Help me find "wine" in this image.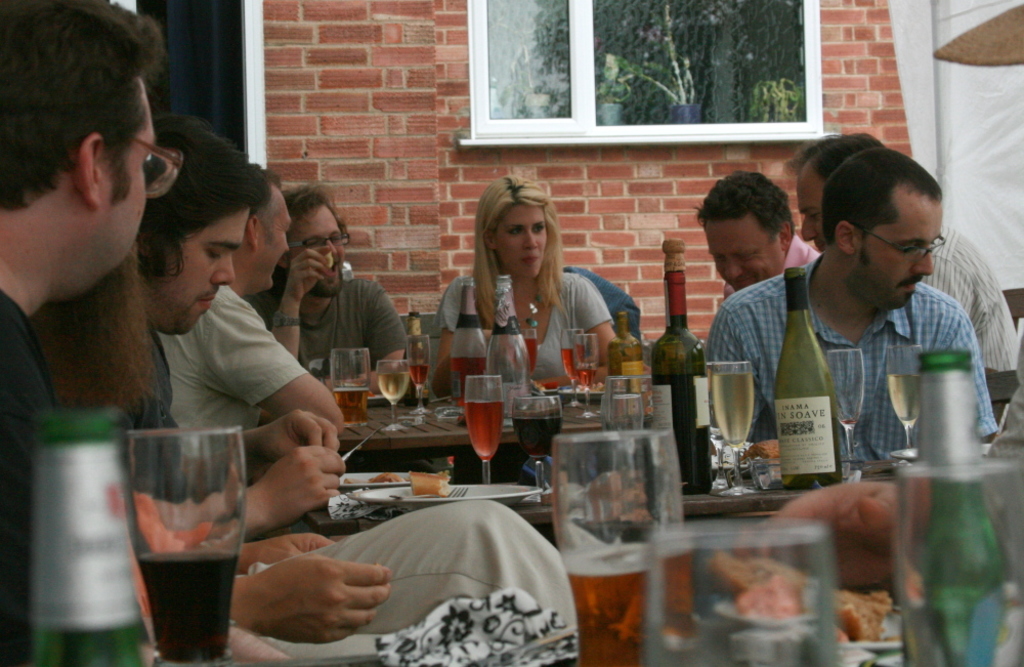
Found it: 129:547:242:658.
